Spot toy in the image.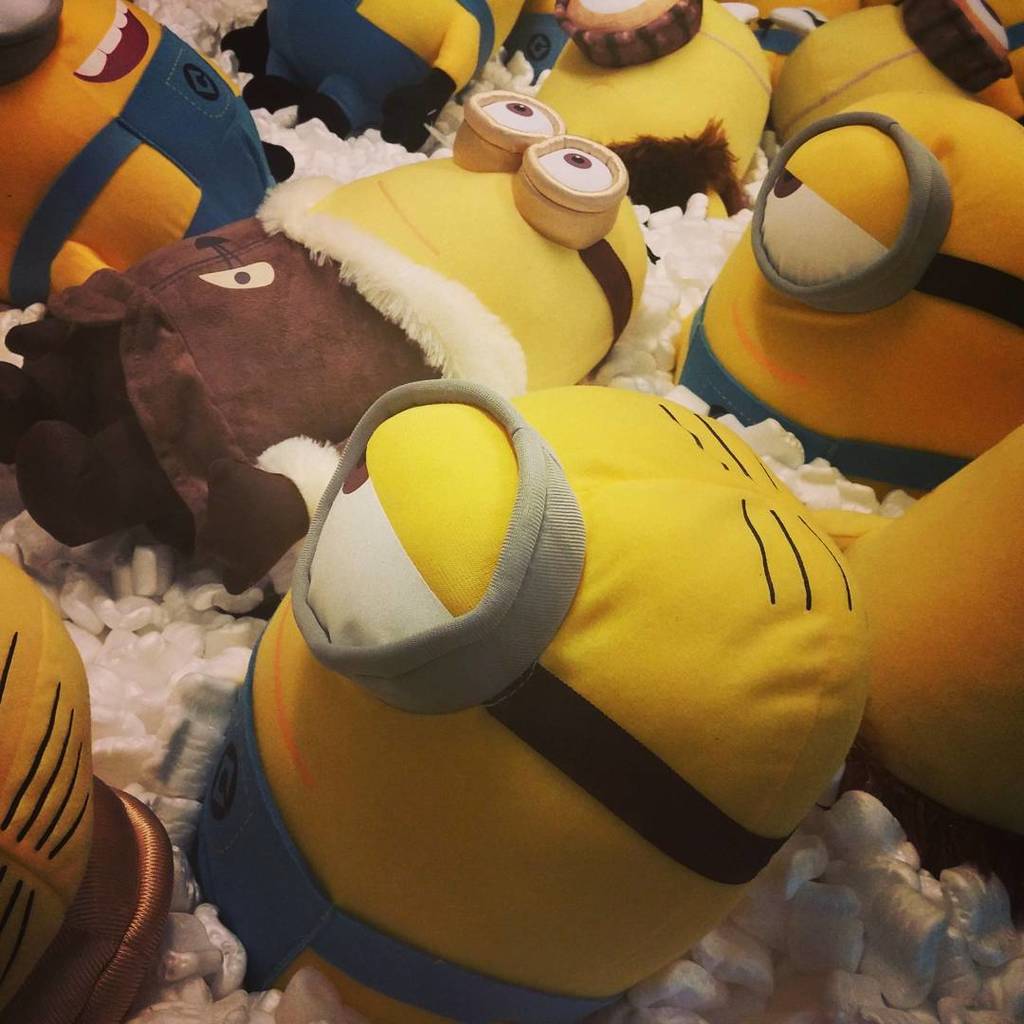
toy found at detection(176, 393, 880, 1023).
